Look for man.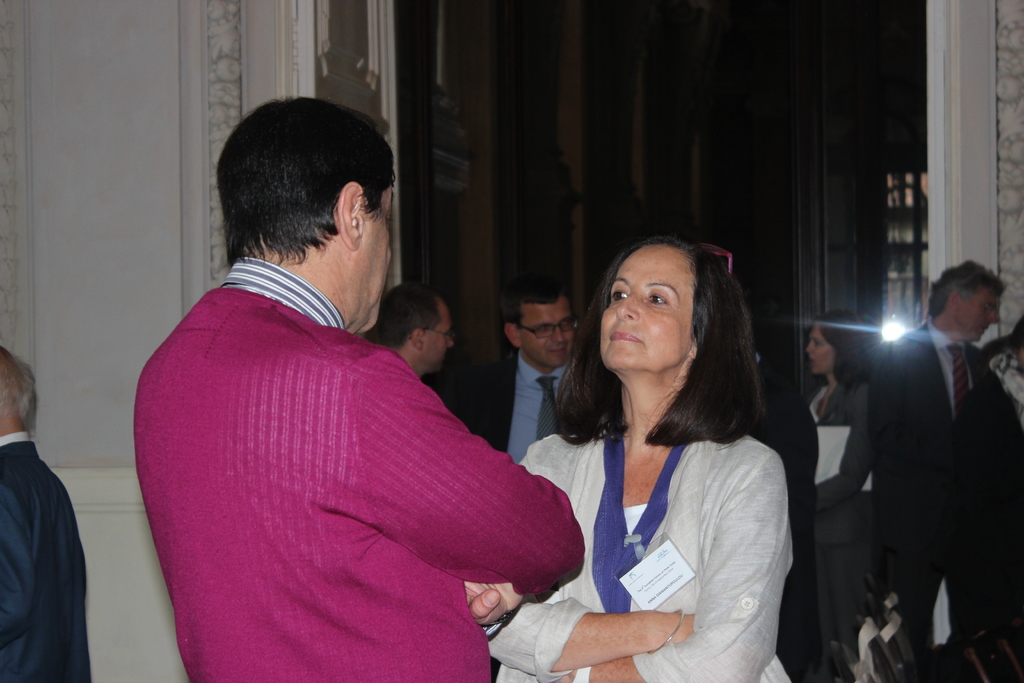
Found: bbox=(362, 289, 462, 379).
